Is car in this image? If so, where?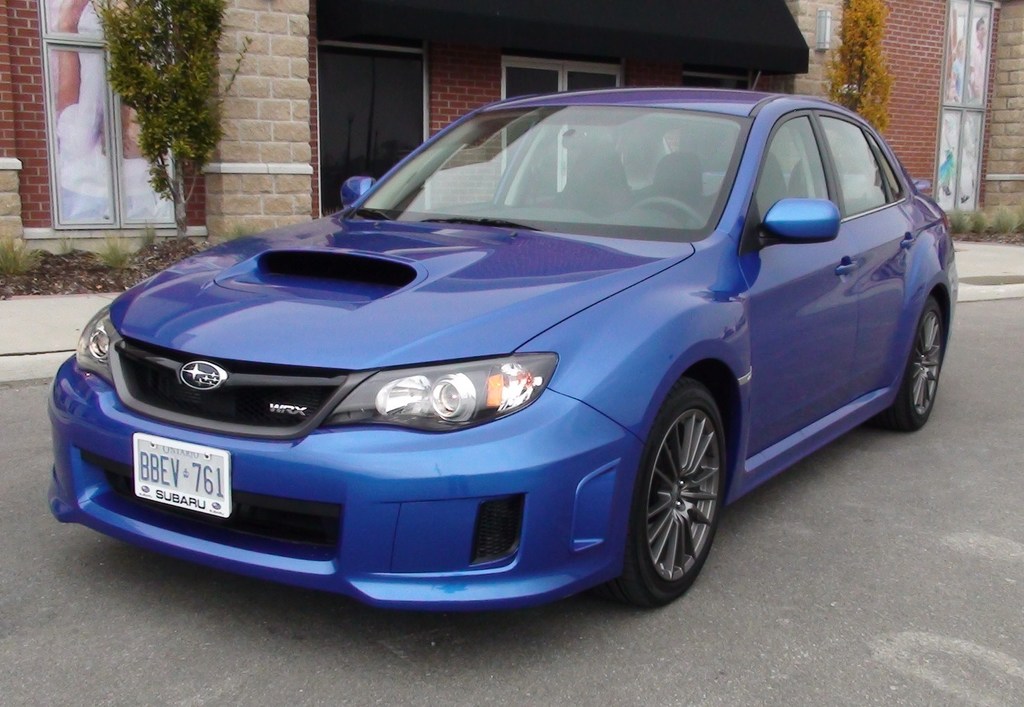
Yes, at 46, 74, 962, 618.
